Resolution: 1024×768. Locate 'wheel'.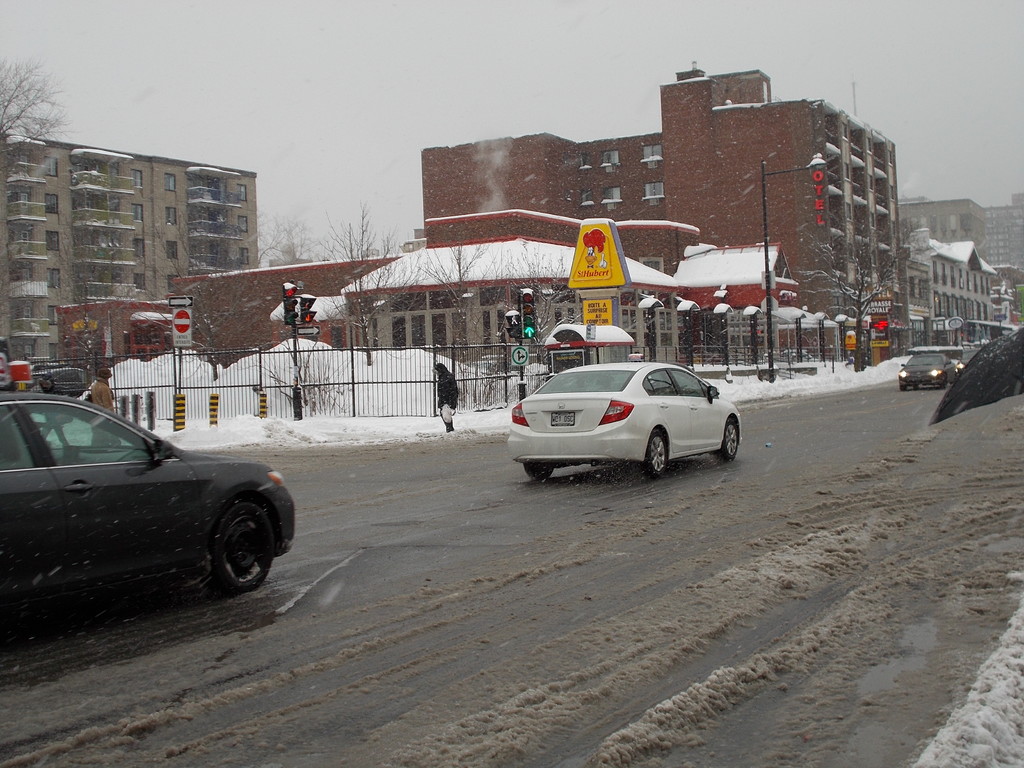
select_region(715, 415, 740, 463).
